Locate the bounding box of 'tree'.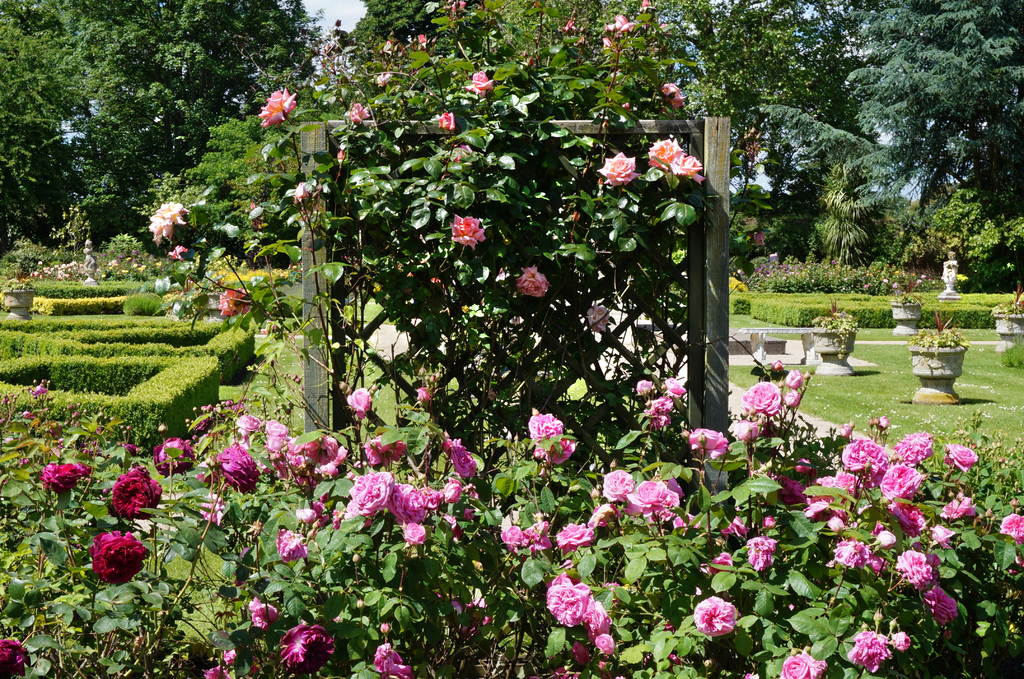
Bounding box: 180, 56, 537, 294.
